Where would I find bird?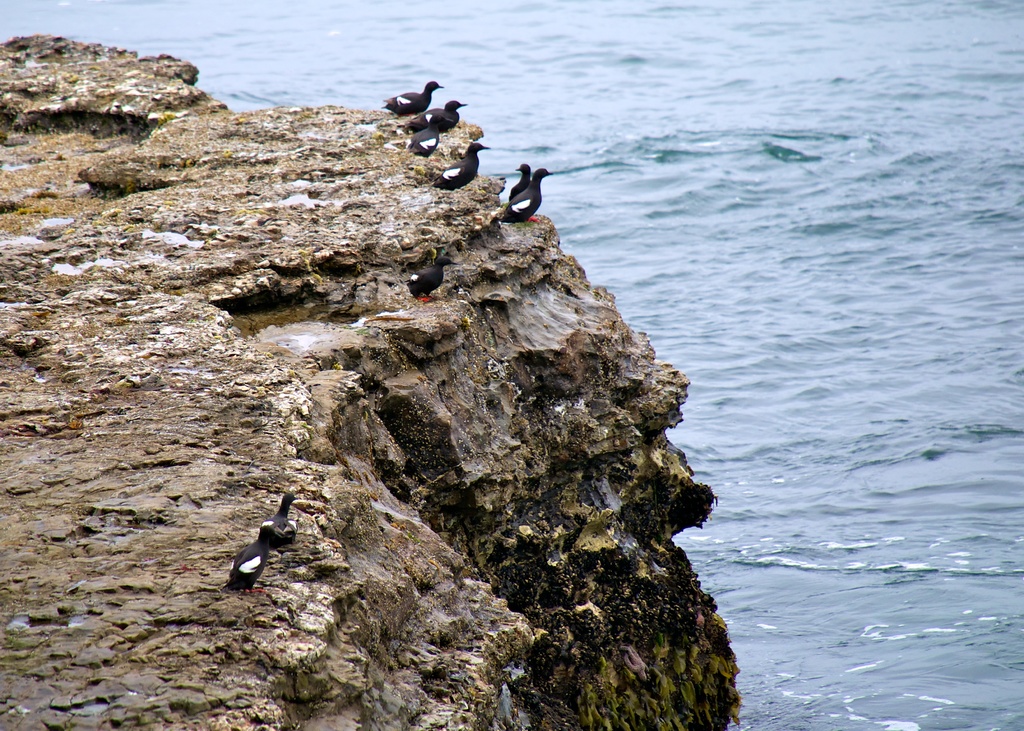
At [502,168,554,221].
